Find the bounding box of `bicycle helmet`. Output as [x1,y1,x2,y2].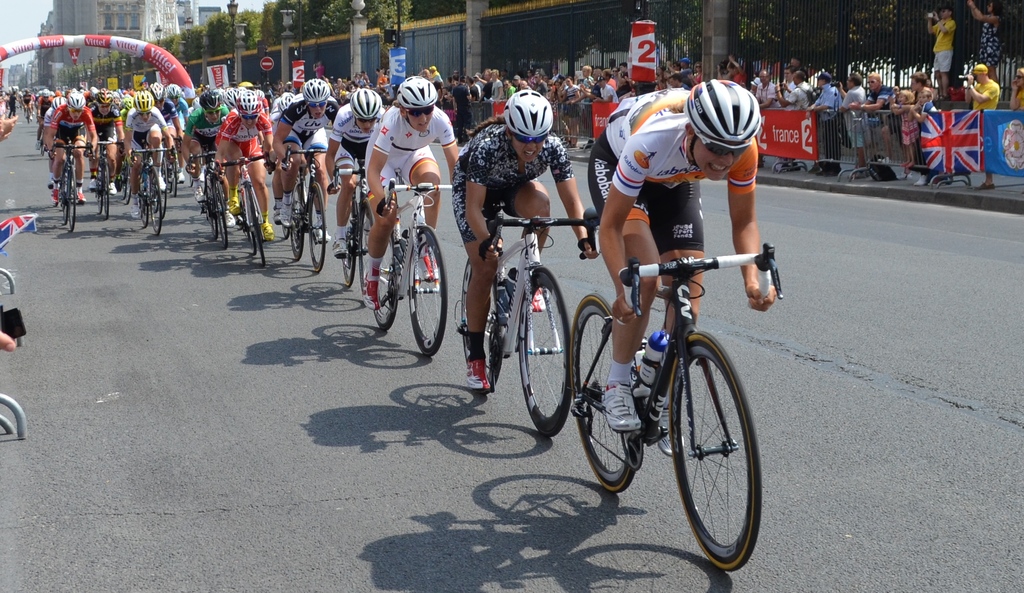
[300,80,324,100].
